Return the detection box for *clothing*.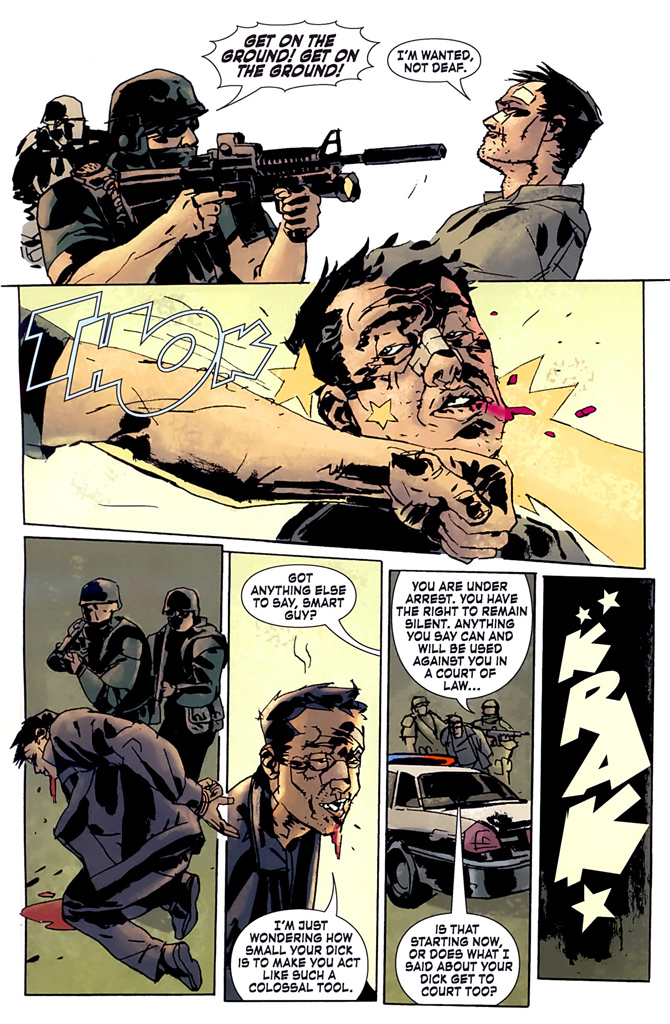
bbox(445, 727, 489, 767).
